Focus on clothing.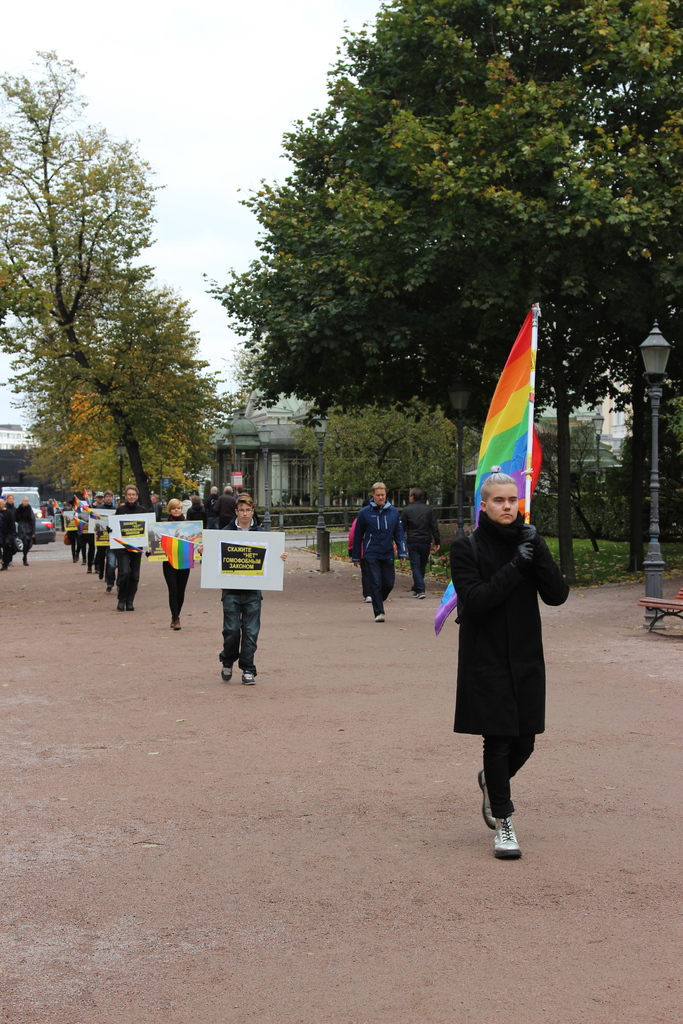
Focused at 97, 502, 120, 574.
